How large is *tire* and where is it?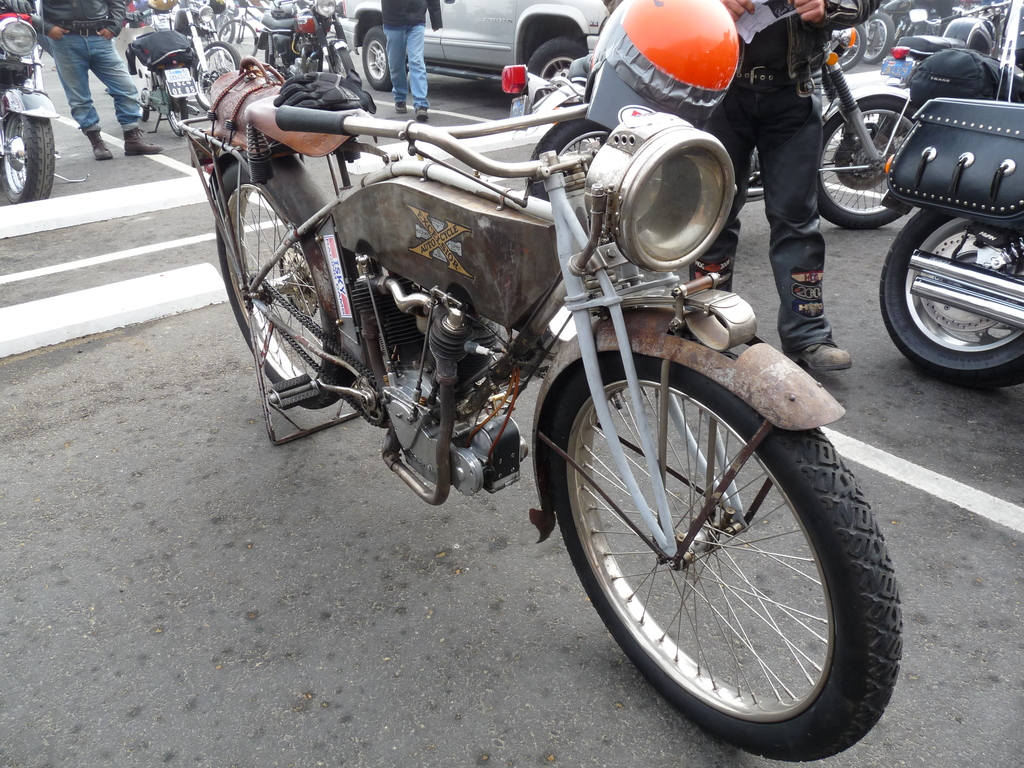
Bounding box: [left=221, top=18, right=260, bottom=58].
